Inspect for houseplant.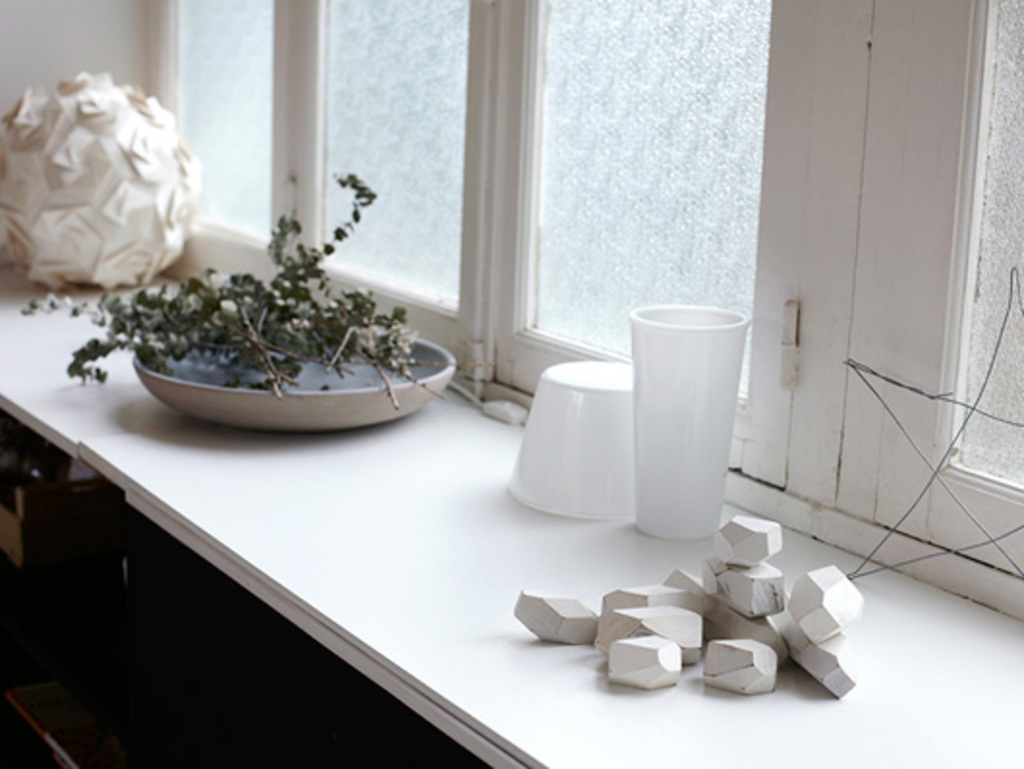
Inspection: <bbox>12, 155, 460, 417</bbox>.
